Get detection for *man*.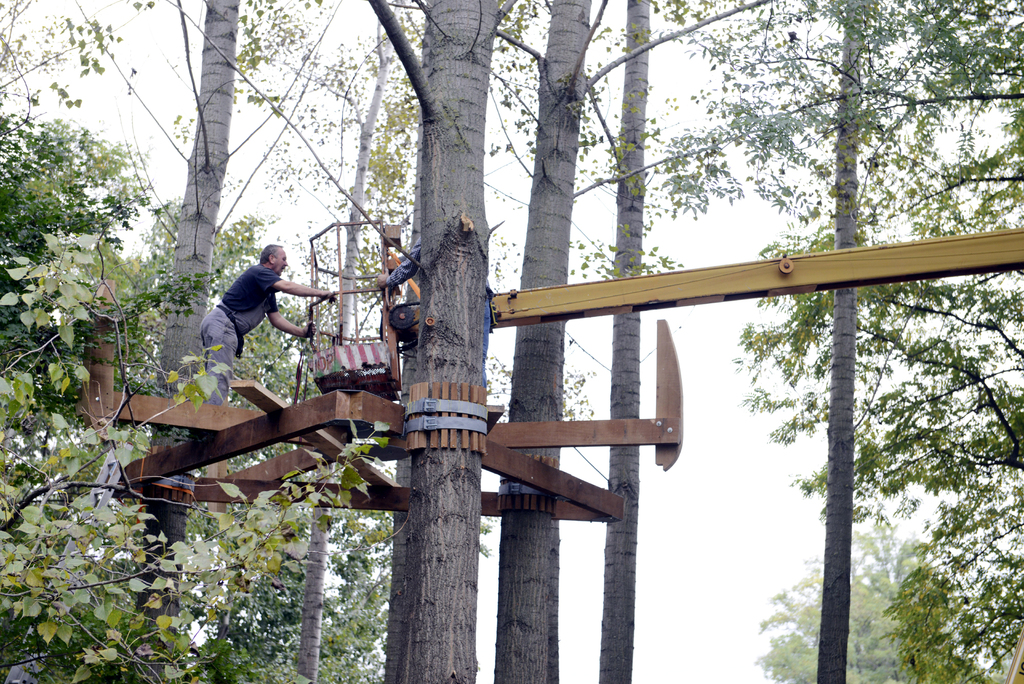
Detection: 198, 242, 335, 405.
